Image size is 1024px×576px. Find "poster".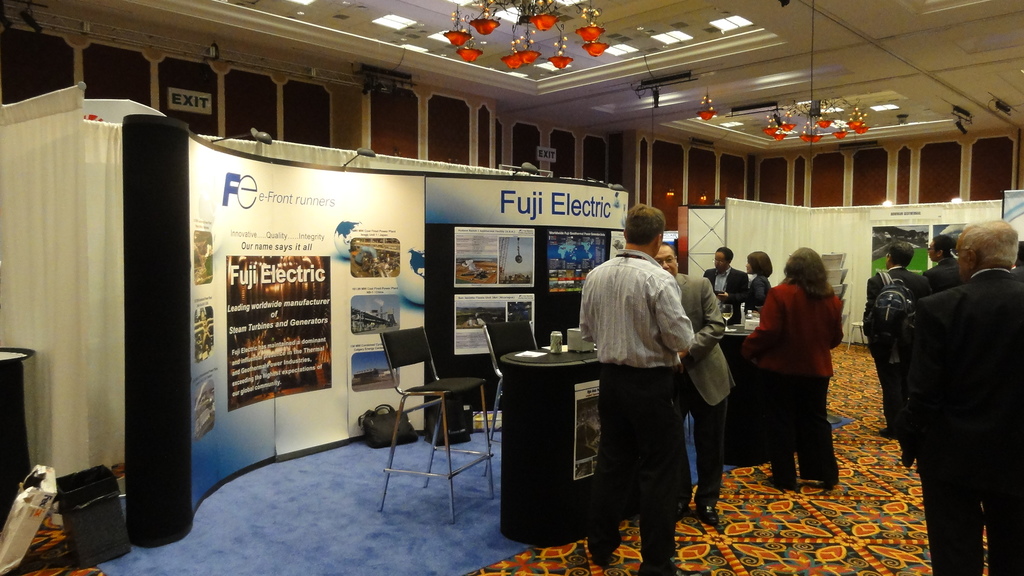
(left=1005, top=187, right=1021, bottom=239).
